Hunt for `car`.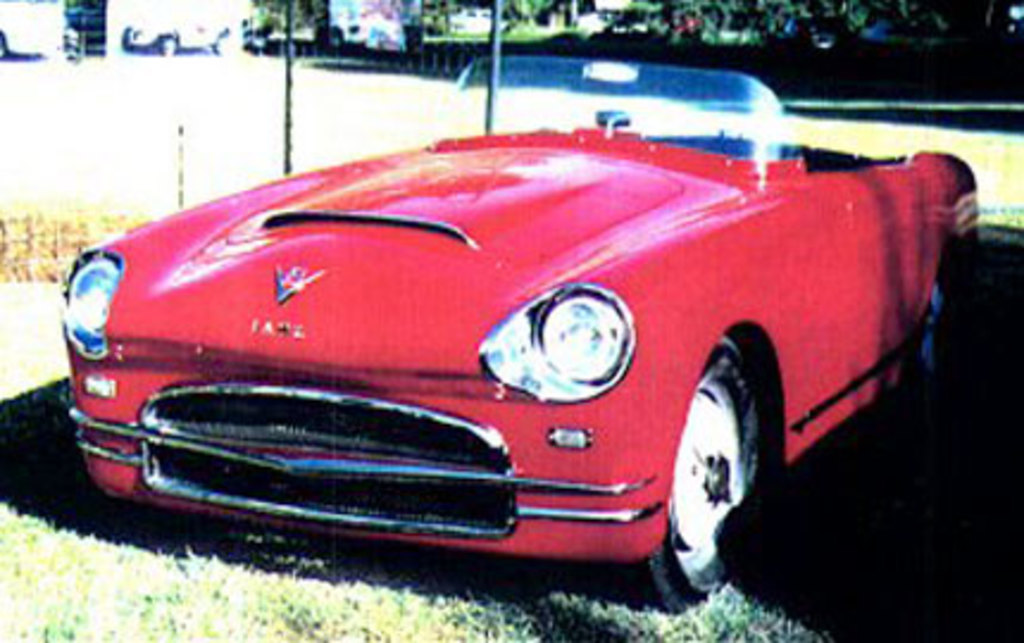
Hunted down at <box>326,14,367,50</box>.
